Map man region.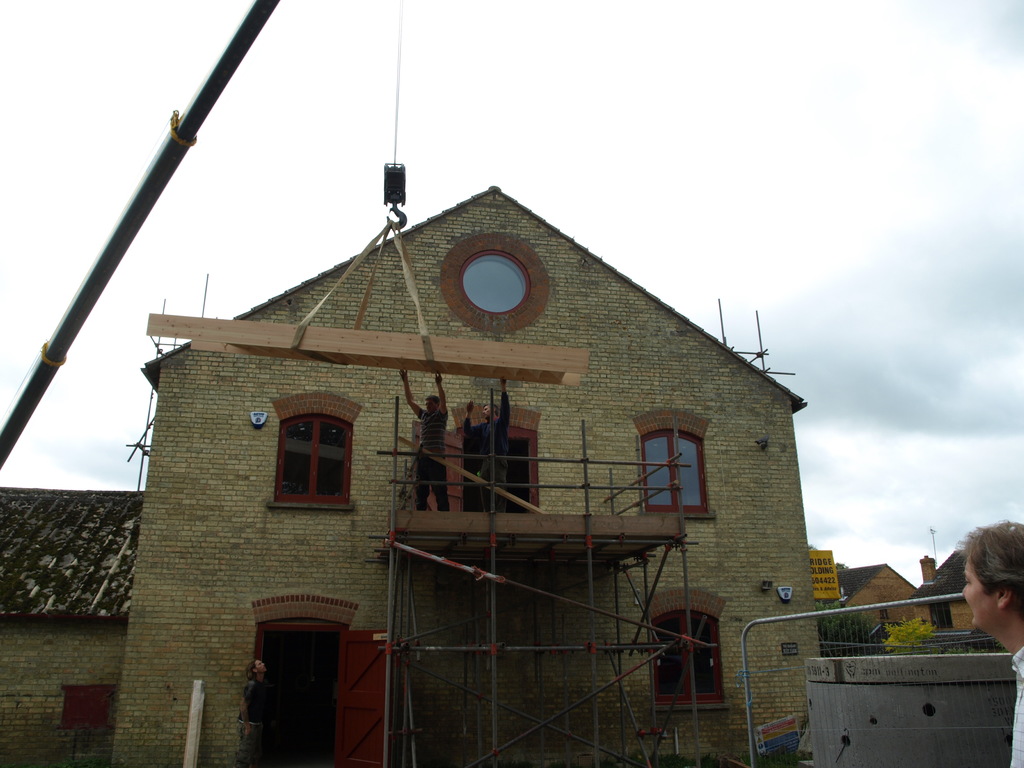
Mapped to (397, 365, 451, 511).
